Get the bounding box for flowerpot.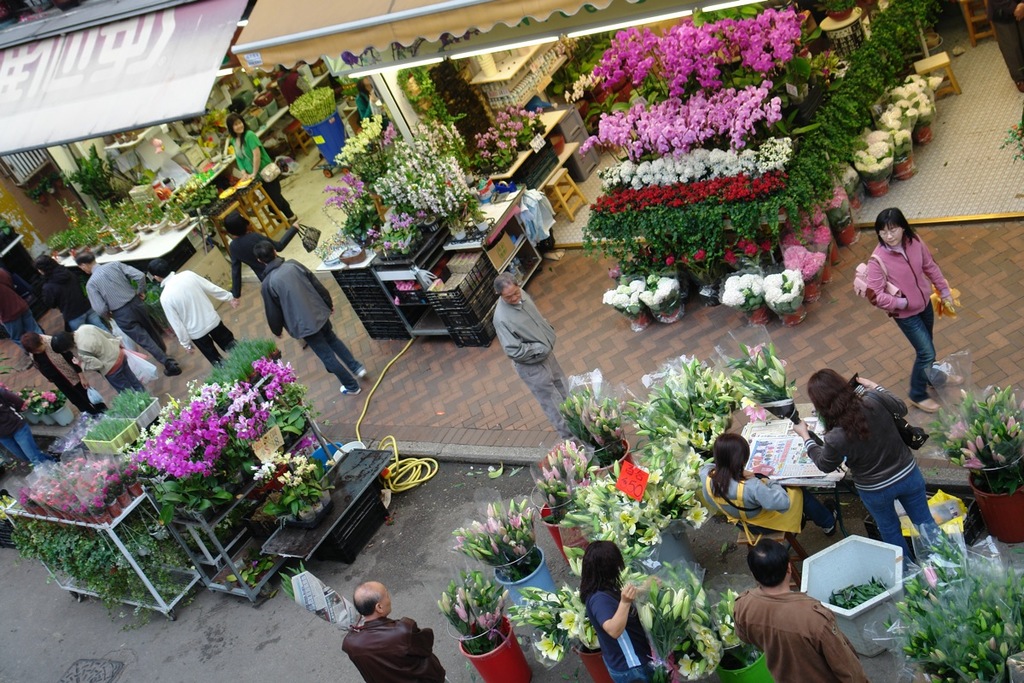
890, 151, 916, 181.
